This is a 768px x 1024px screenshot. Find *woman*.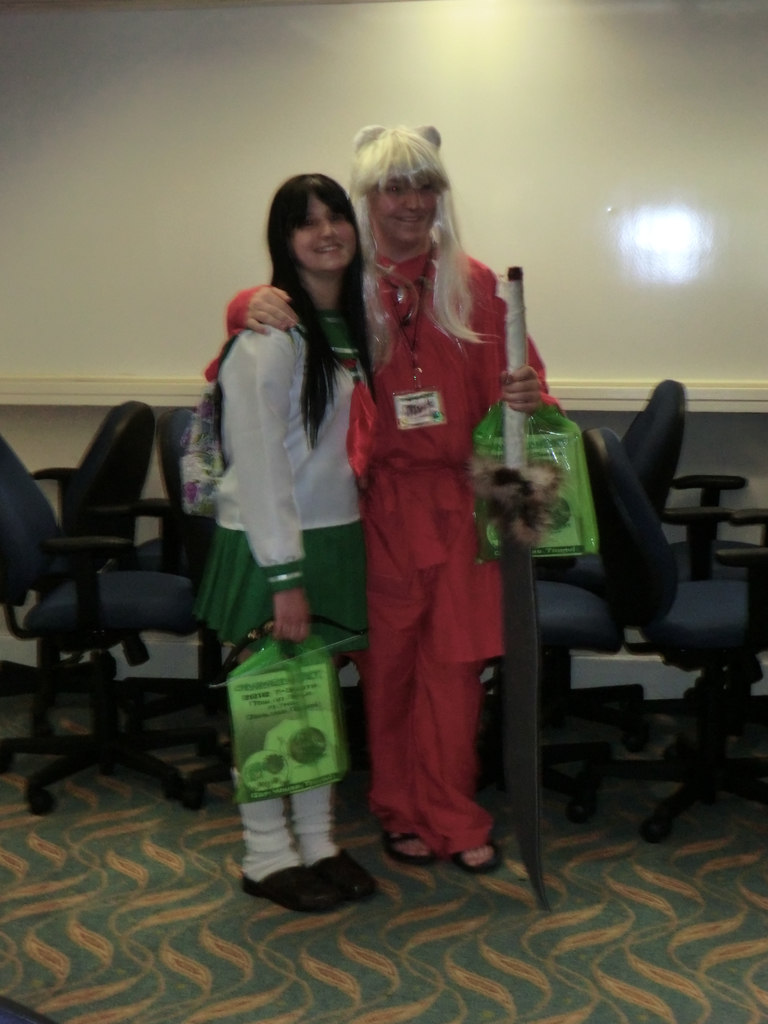
Bounding box: bbox(180, 179, 387, 816).
